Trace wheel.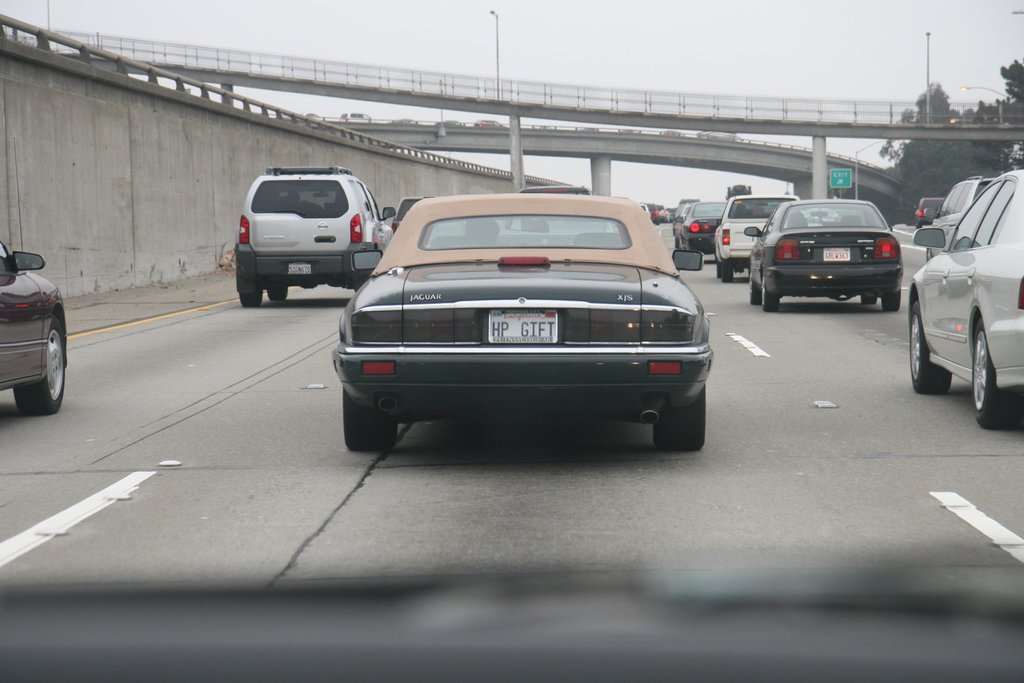
Traced to BBox(243, 291, 266, 314).
